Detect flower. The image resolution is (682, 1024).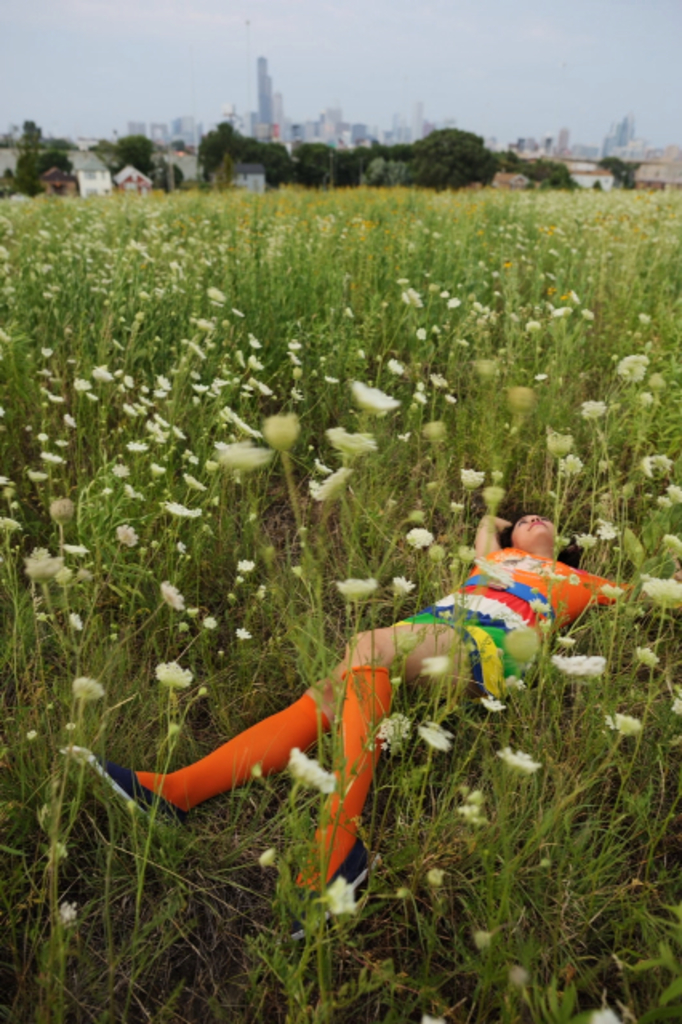
Rect(202, 613, 215, 634).
